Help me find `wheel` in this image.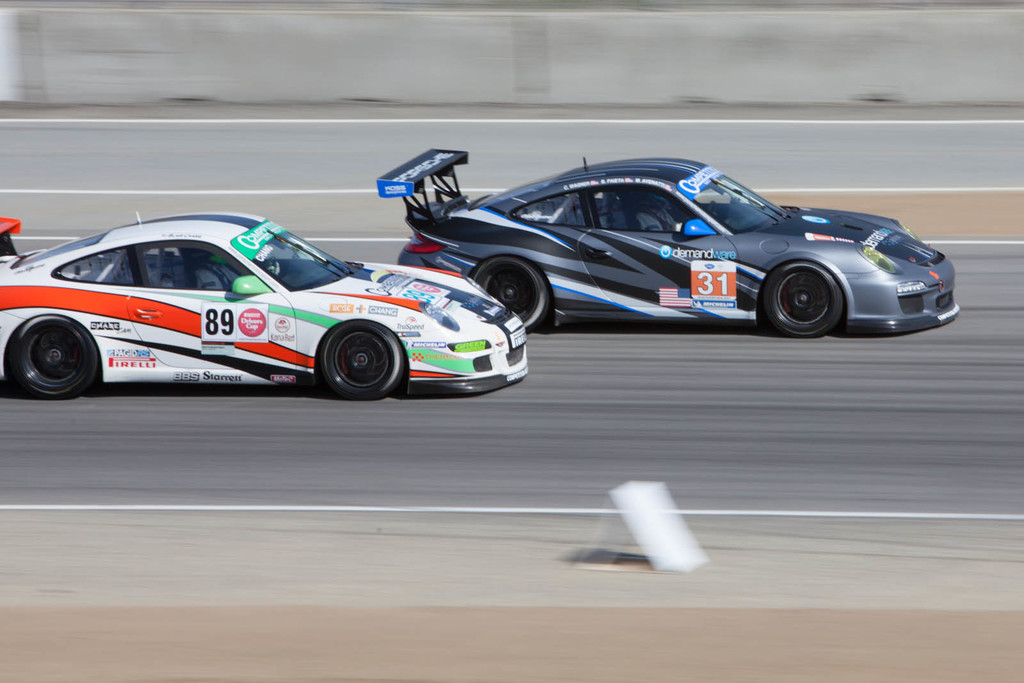
Found it: (x1=757, y1=259, x2=835, y2=336).
